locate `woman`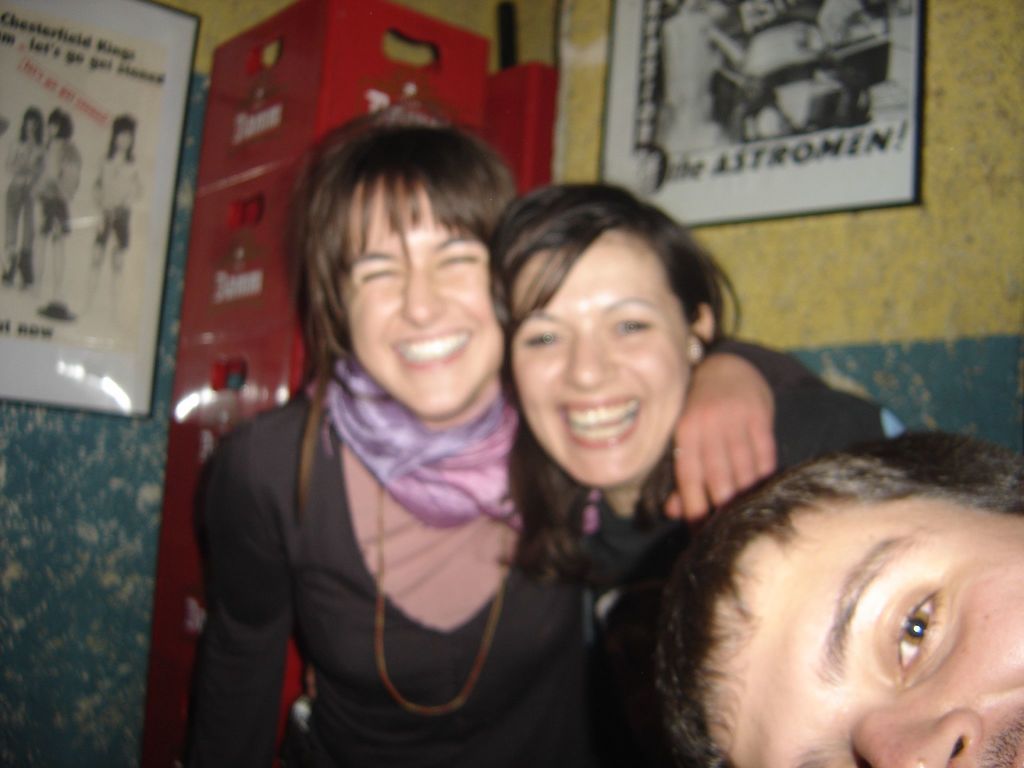
(189, 120, 612, 767)
